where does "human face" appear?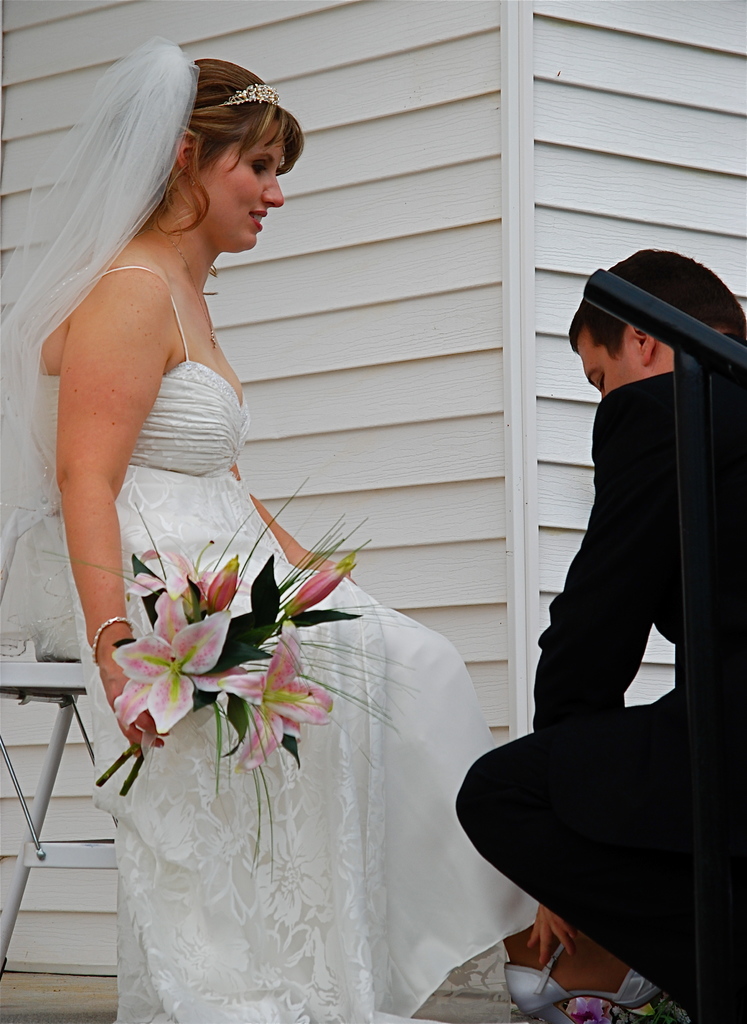
Appears at (left=195, top=124, right=284, bottom=250).
